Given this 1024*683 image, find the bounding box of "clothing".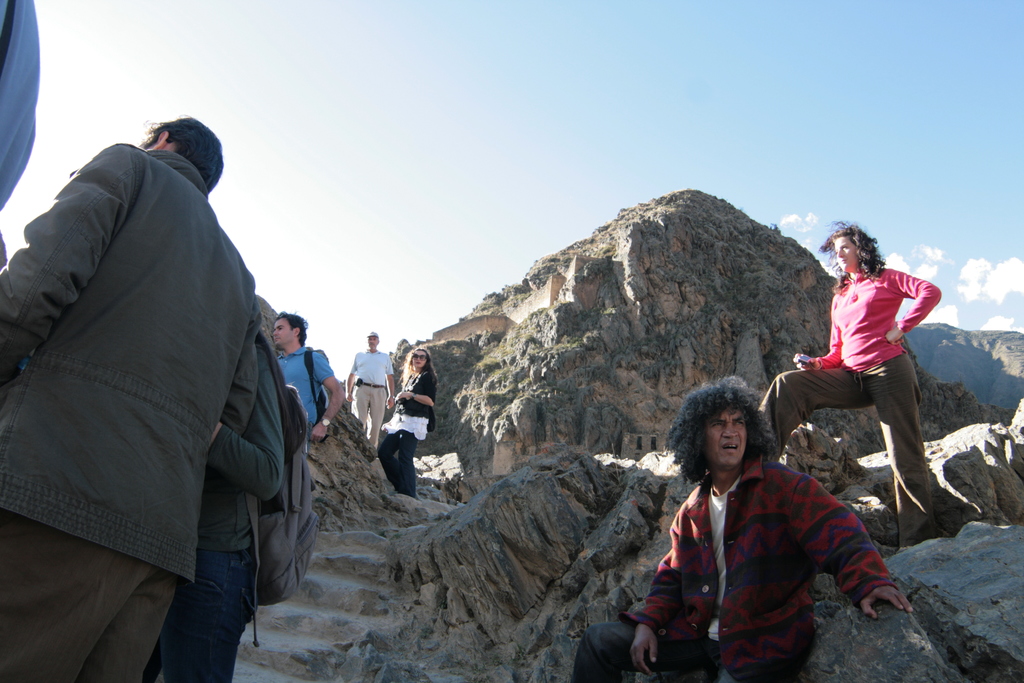
271/343/335/439.
